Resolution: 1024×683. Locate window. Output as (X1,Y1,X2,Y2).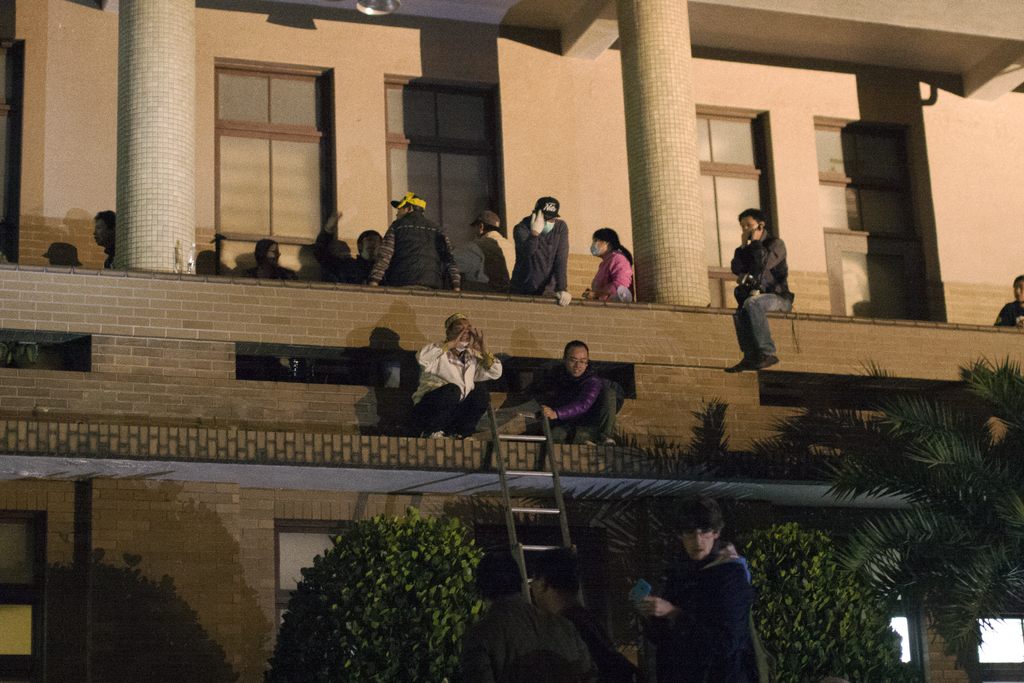
(806,114,941,314).
